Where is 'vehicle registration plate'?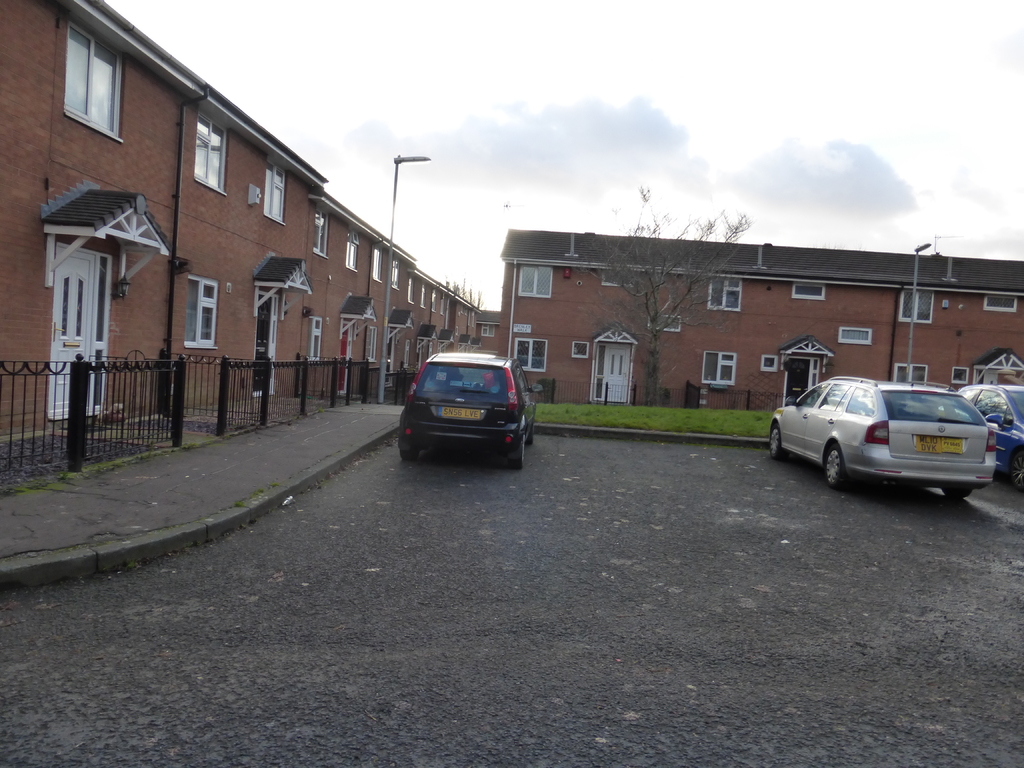
{"x1": 916, "y1": 432, "x2": 965, "y2": 456}.
